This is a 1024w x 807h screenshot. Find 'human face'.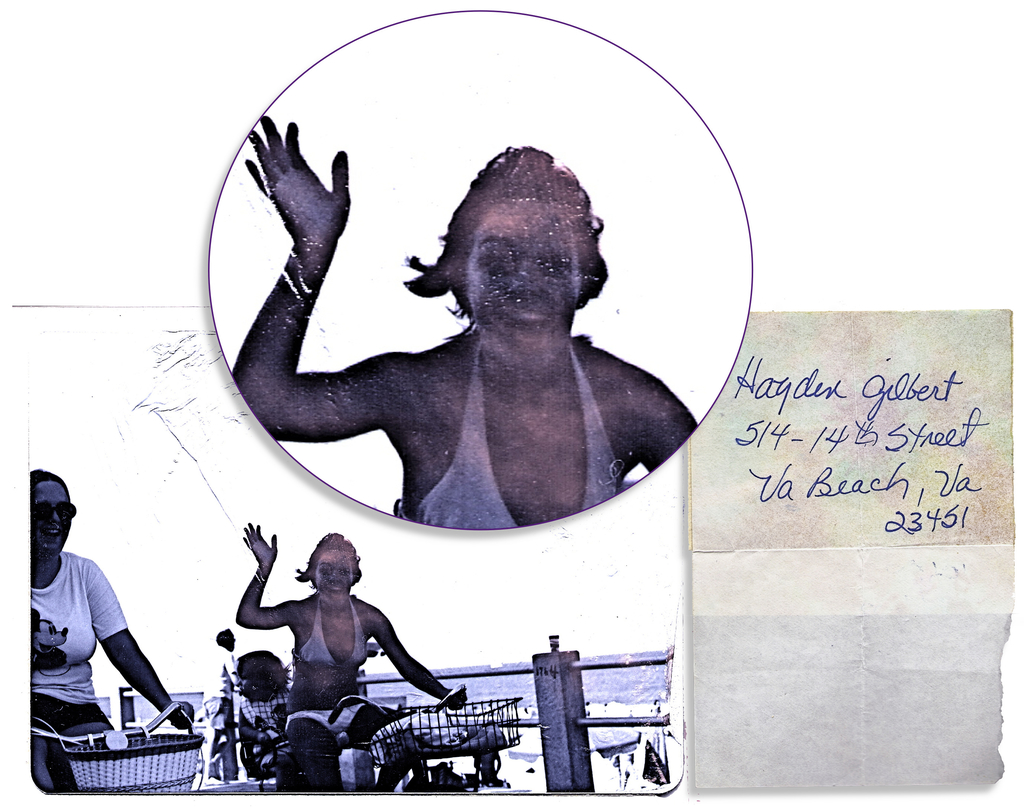
Bounding box: <bbox>461, 199, 583, 362</bbox>.
